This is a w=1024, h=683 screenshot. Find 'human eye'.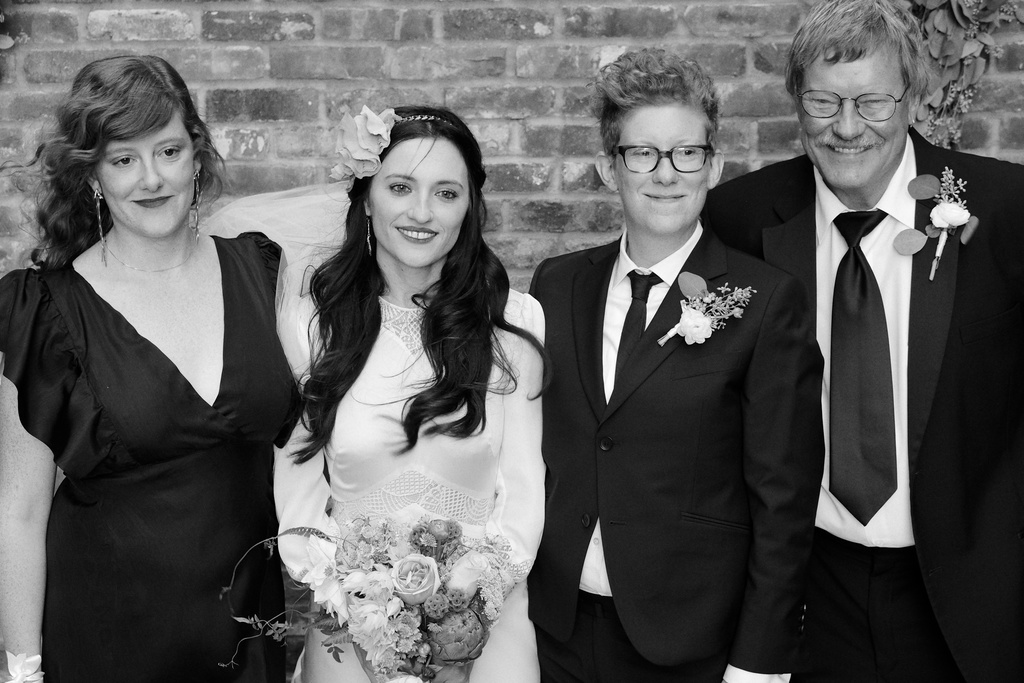
Bounding box: crop(630, 147, 653, 161).
